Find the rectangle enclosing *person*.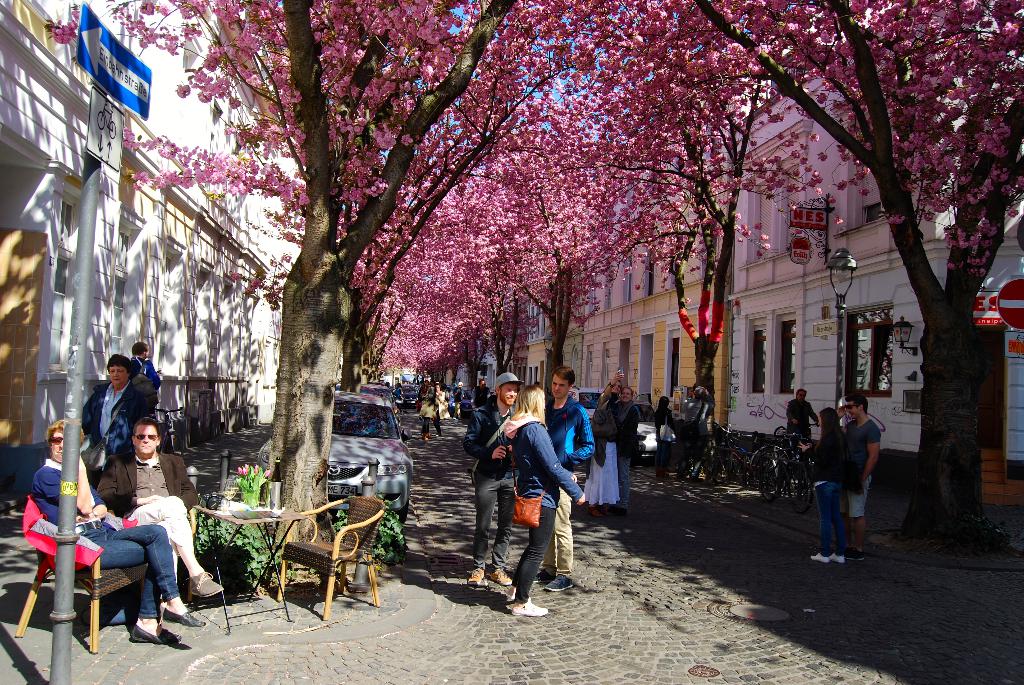
(x1=681, y1=386, x2=716, y2=482).
